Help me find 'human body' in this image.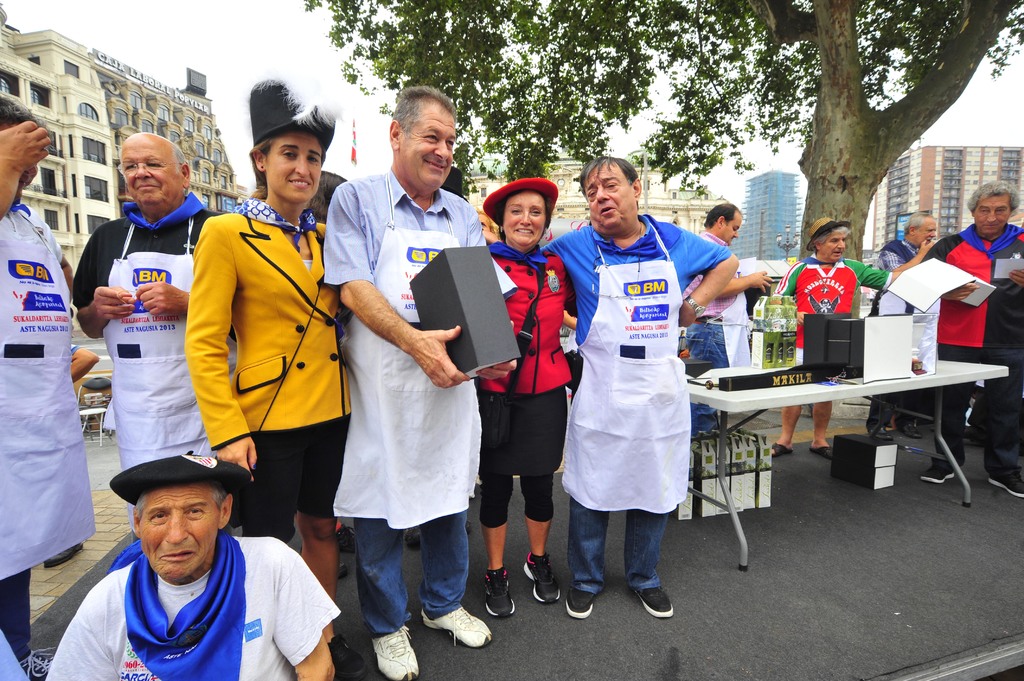
Found it: (left=50, top=452, right=328, bottom=680).
